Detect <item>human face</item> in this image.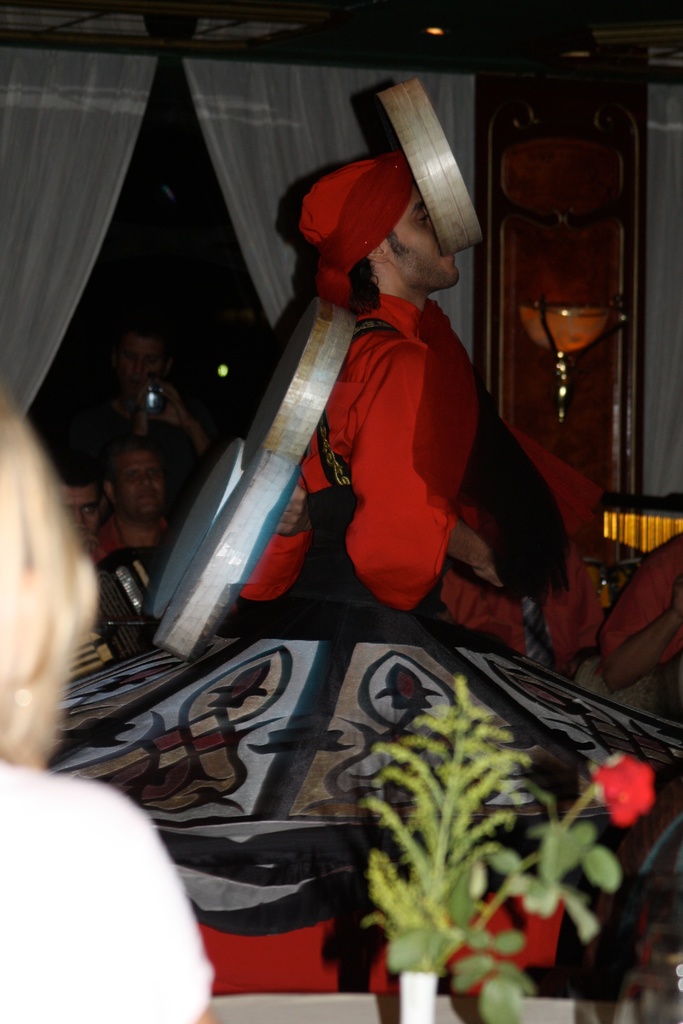
Detection: l=117, t=459, r=170, b=515.
